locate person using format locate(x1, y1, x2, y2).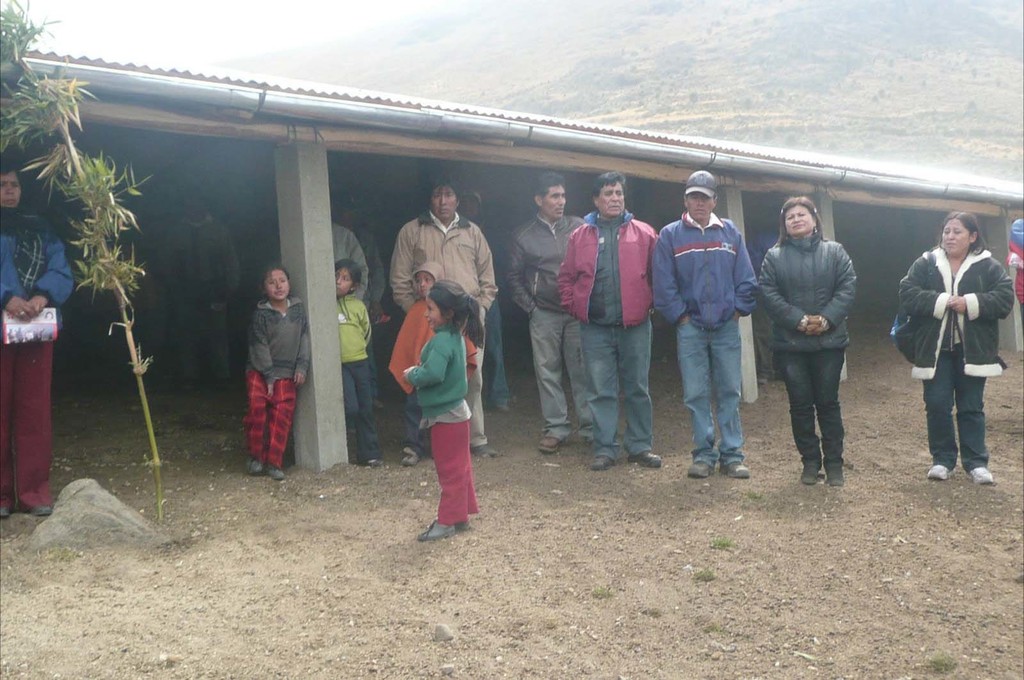
locate(0, 150, 55, 516).
